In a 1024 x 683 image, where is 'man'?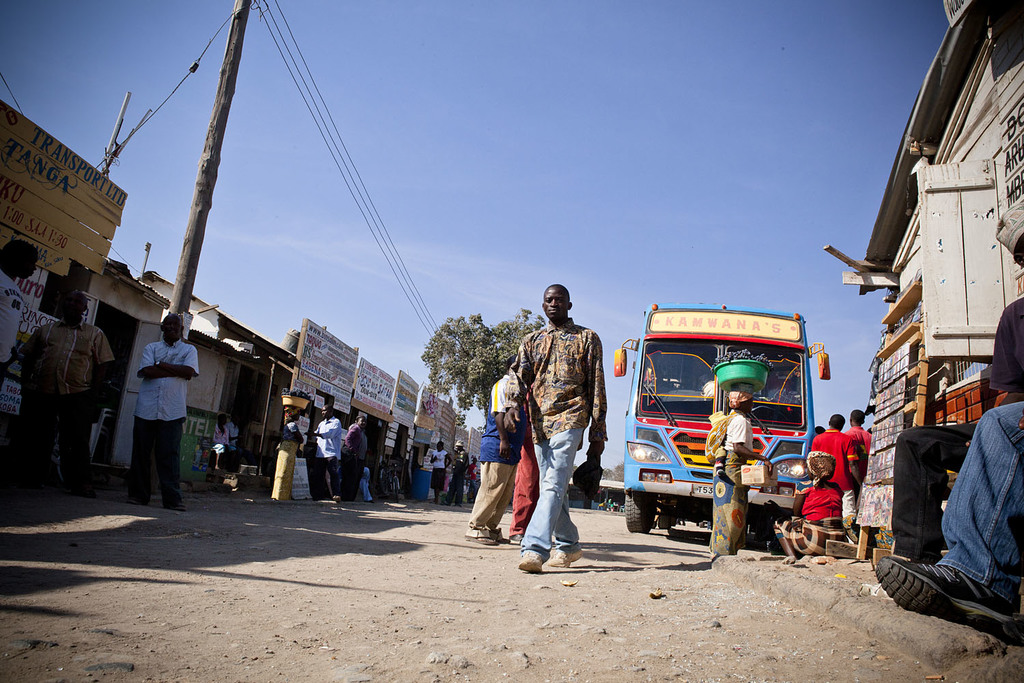
441, 438, 470, 507.
